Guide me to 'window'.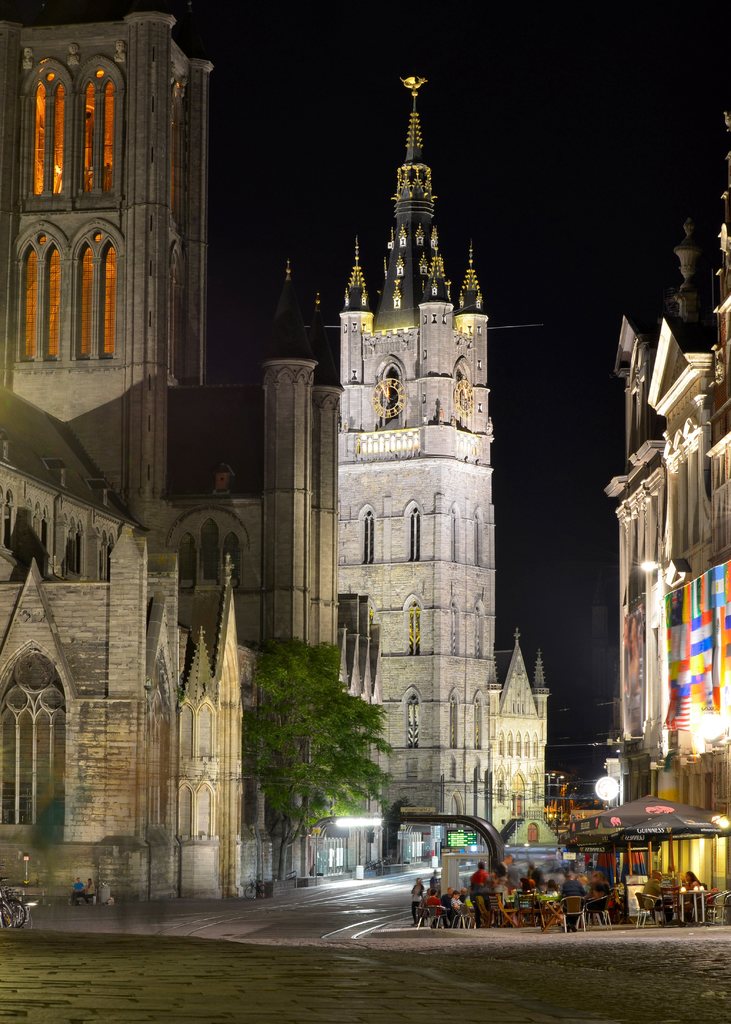
Guidance: rect(177, 698, 198, 758).
